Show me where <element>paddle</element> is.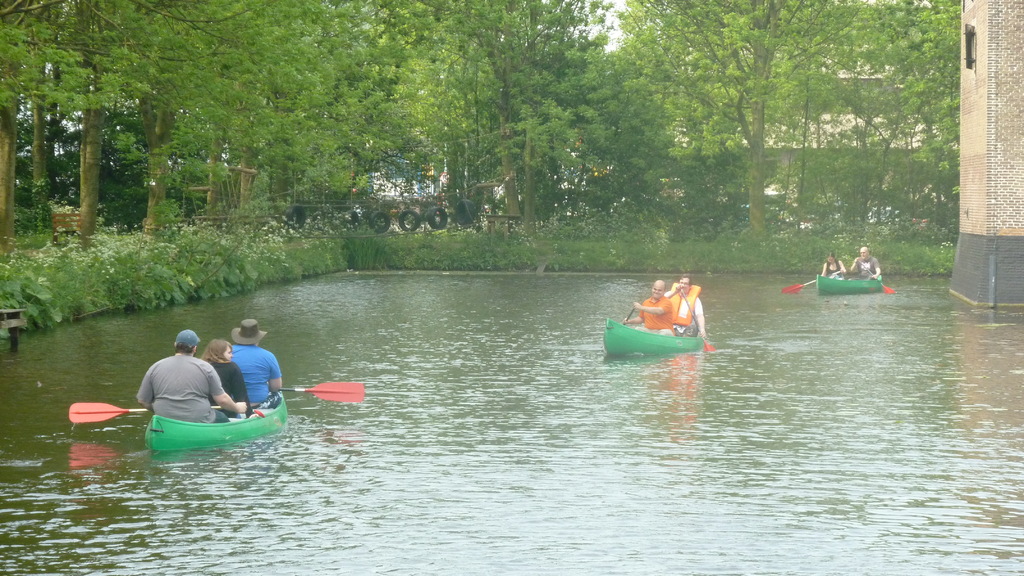
<element>paddle</element> is at [68,404,223,424].
